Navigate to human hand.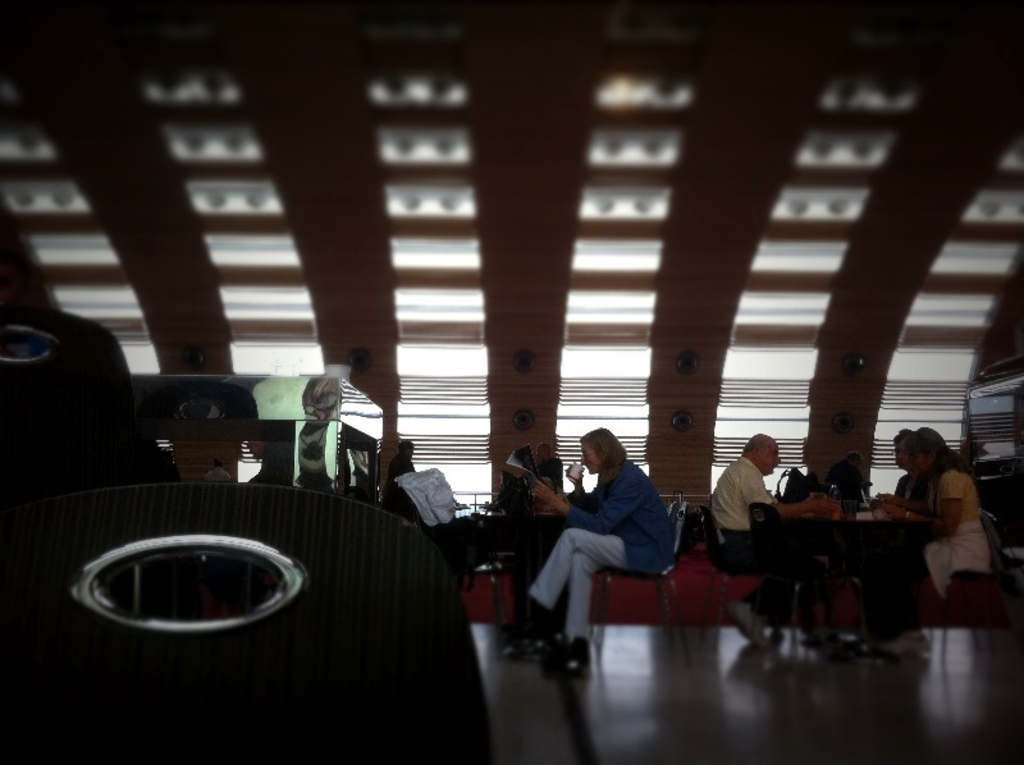
Navigation target: [810,499,842,521].
